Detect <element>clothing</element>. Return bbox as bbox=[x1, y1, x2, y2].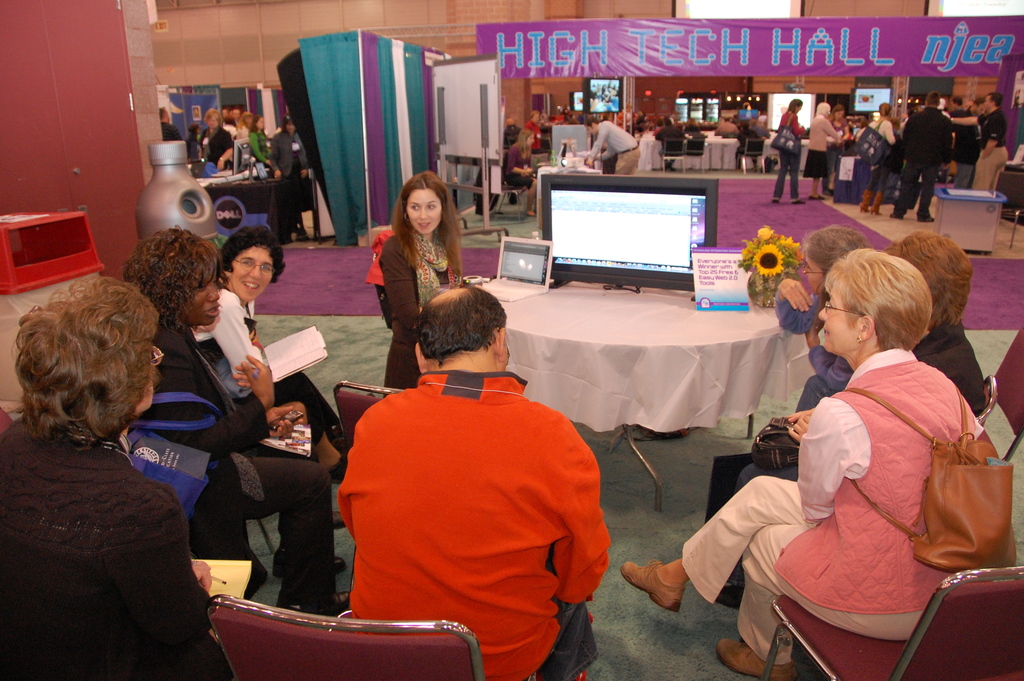
bbox=[362, 229, 465, 395].
